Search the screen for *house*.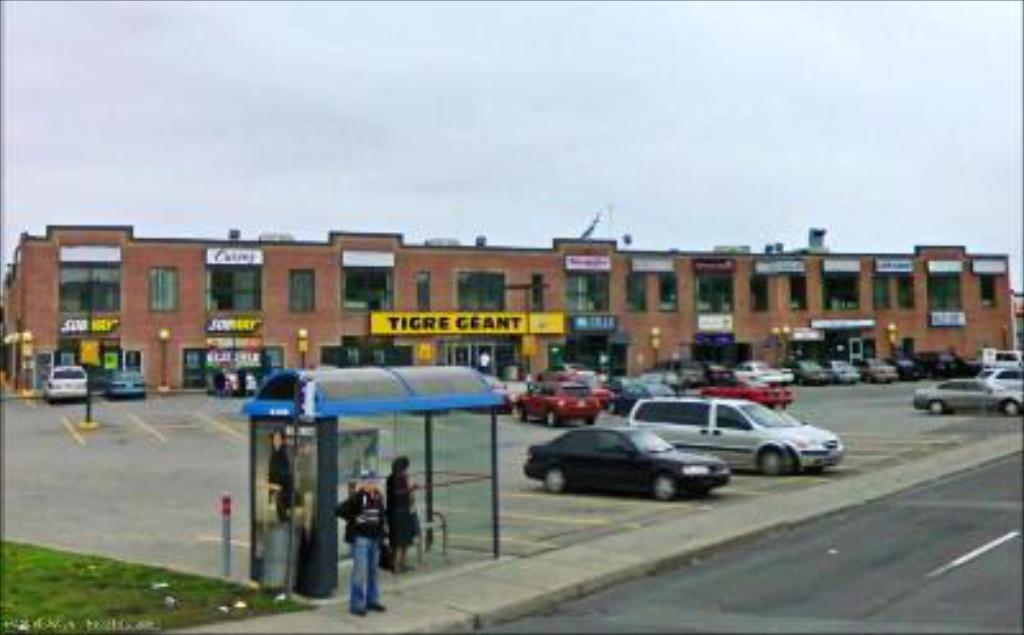
Found at BBox(0, 218, 1021, 405).
